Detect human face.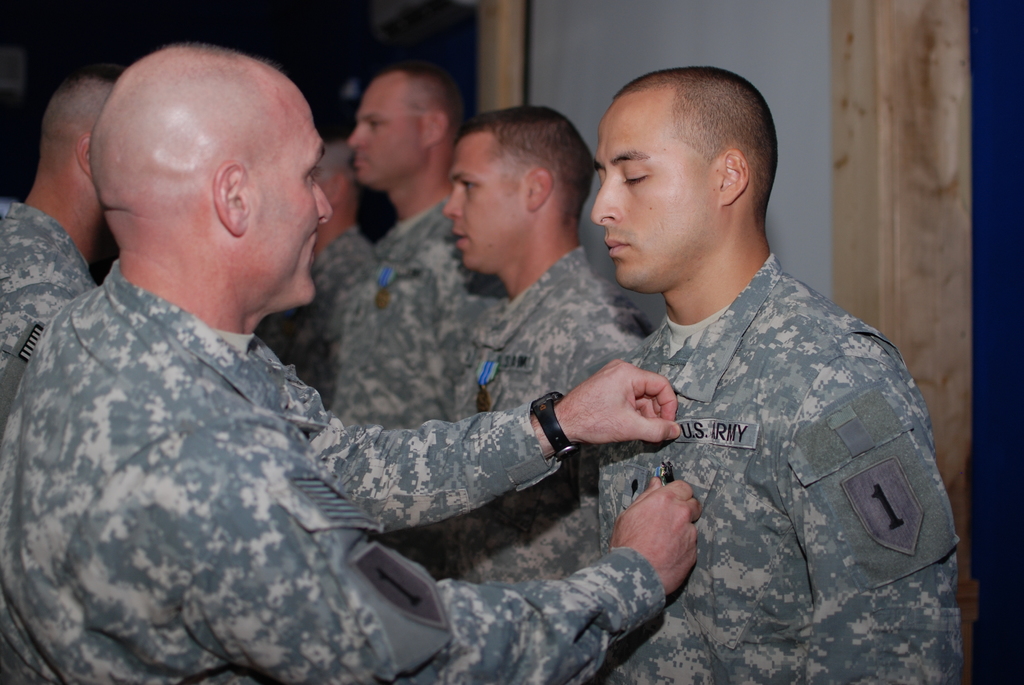
Detected at bbox=(441, 139, 529, 267).
